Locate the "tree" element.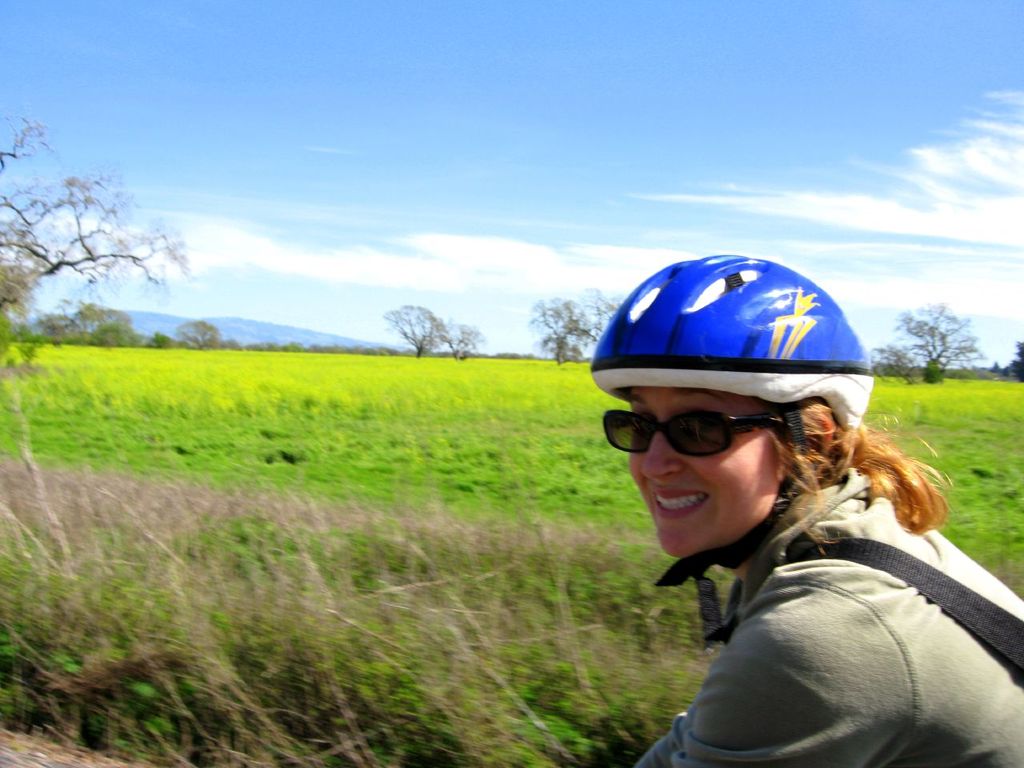
Element bbox: bbox=(185, 322, 221, 353).
